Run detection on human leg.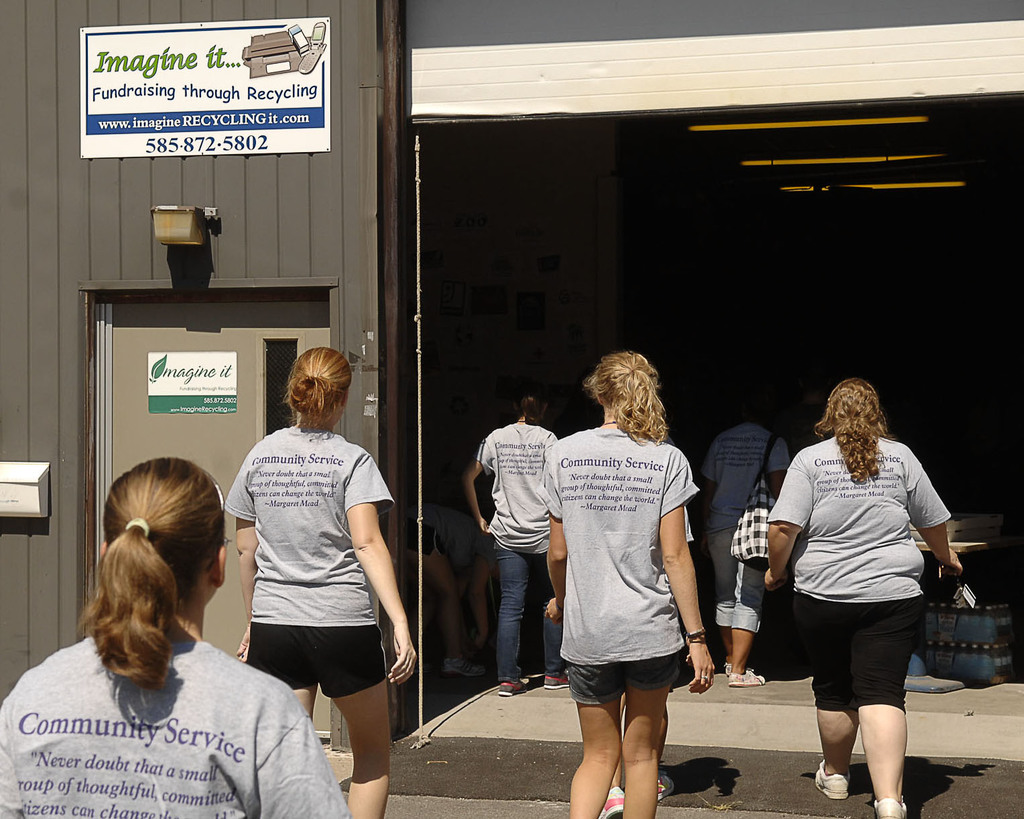
Result: (x1=319, y1=627, x2=393, y2=818).
